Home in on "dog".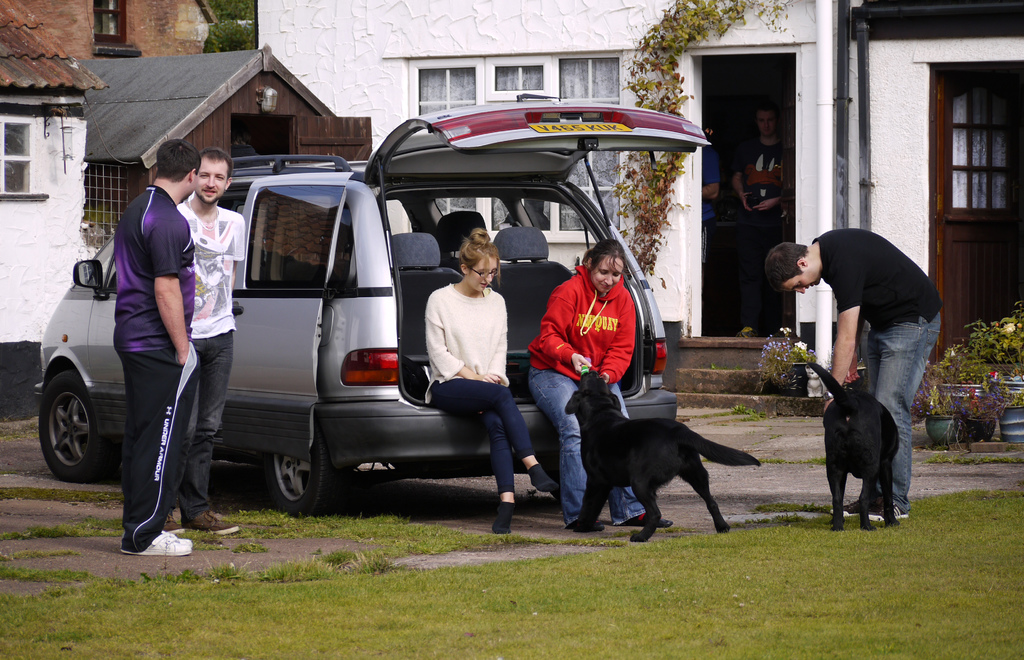
Homed in at pyautogui.locateOnScreen(811, 357, 896, 532).
